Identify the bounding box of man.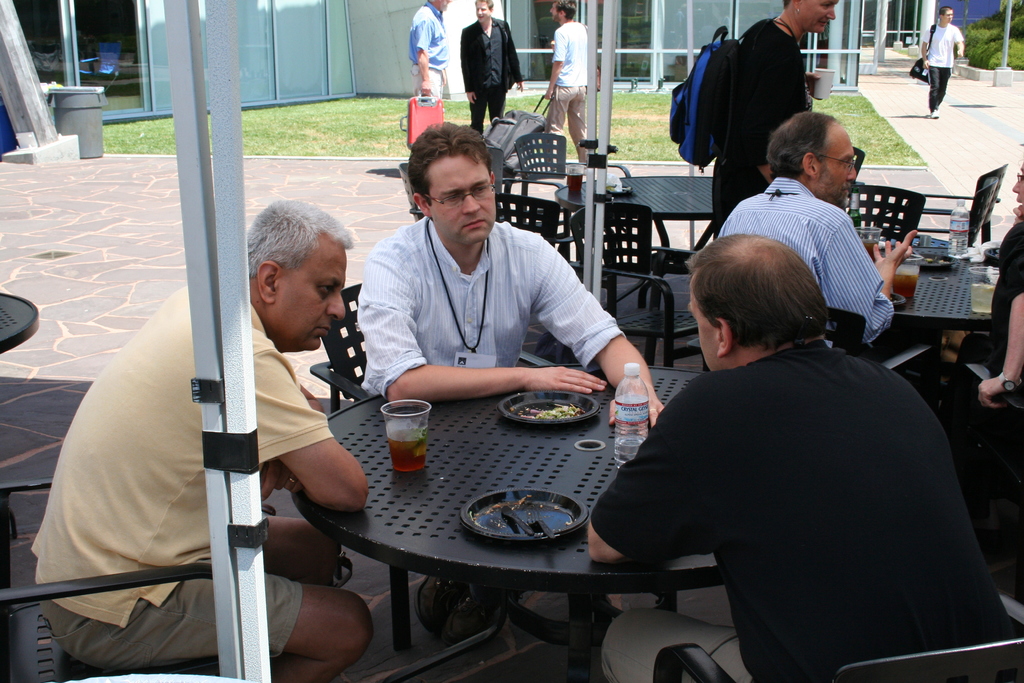
Rect(457, 0, 532, 140).
